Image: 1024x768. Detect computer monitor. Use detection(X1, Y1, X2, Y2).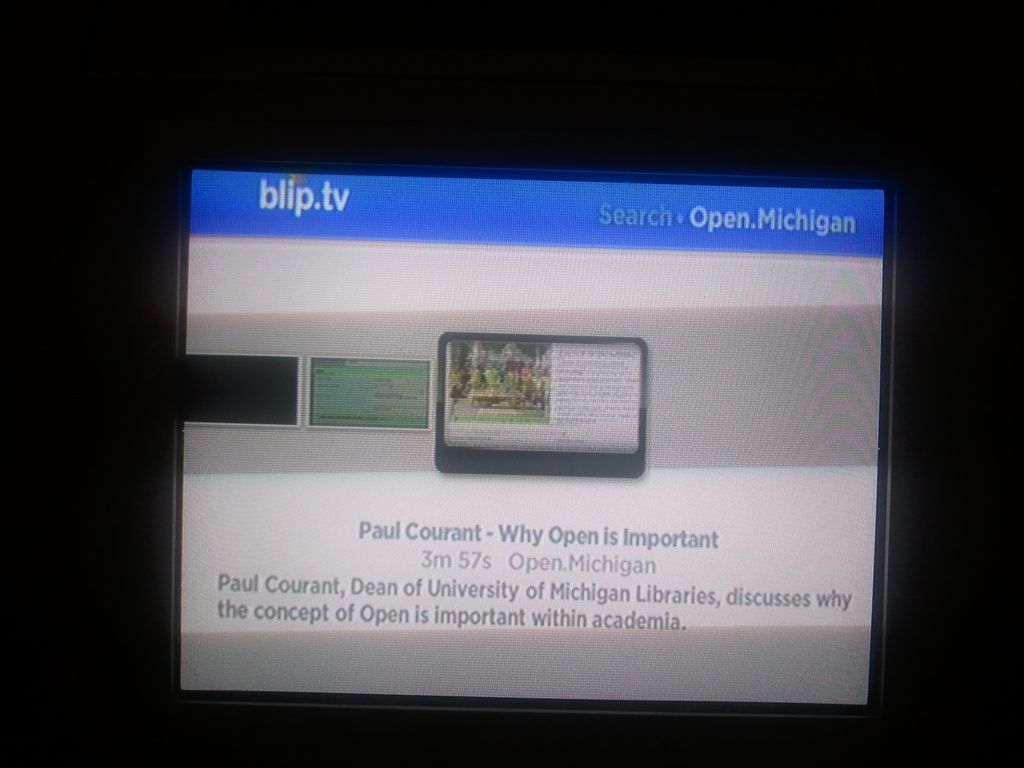
detection(164, 166, 903, 721).
